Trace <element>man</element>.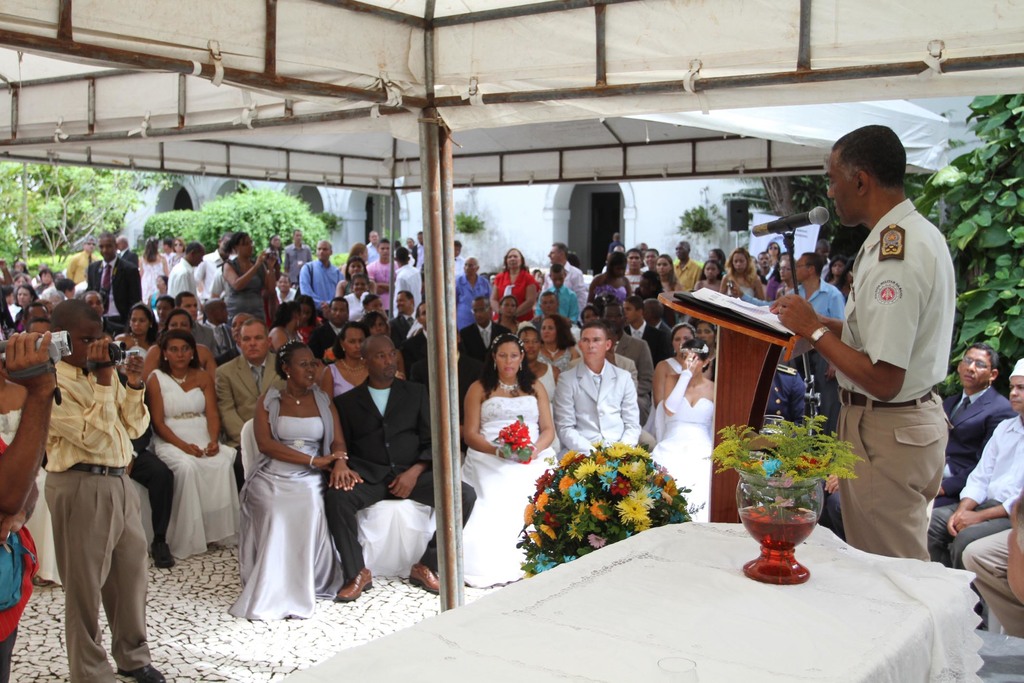
Traced to box(570, 319, 659, 450).
